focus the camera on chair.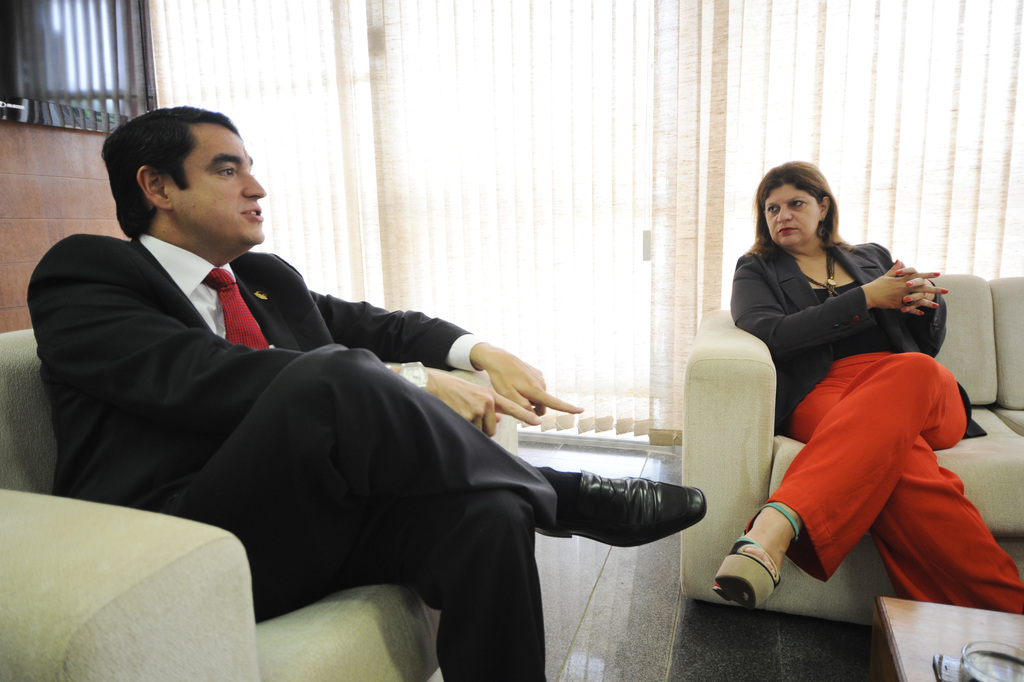
Focus region: (left=696, top=288, right=993, bottom=613).
